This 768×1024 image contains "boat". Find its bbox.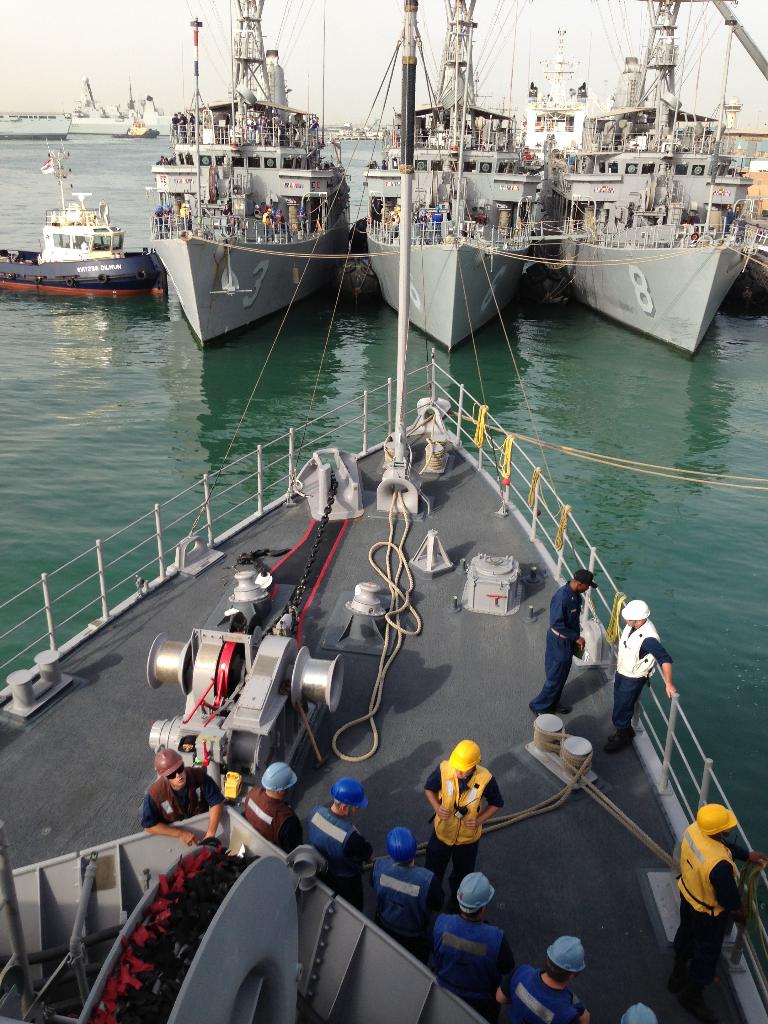
bbox=(69, 76, 174, 132).
